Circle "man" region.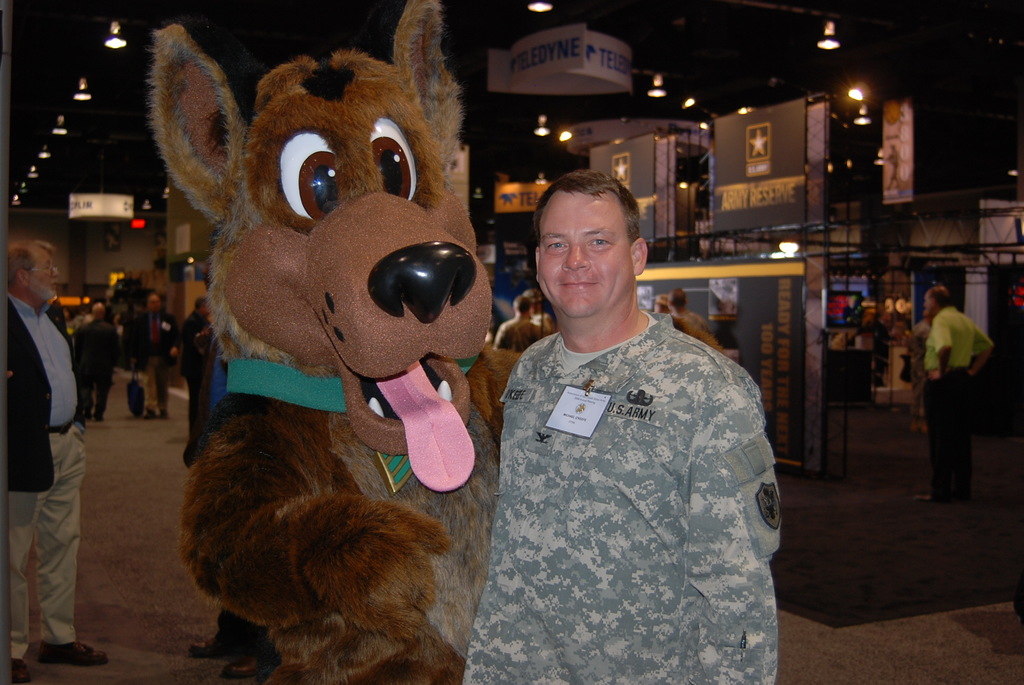
Region: <bbox>178, 296, 215, 431</bbox>.
